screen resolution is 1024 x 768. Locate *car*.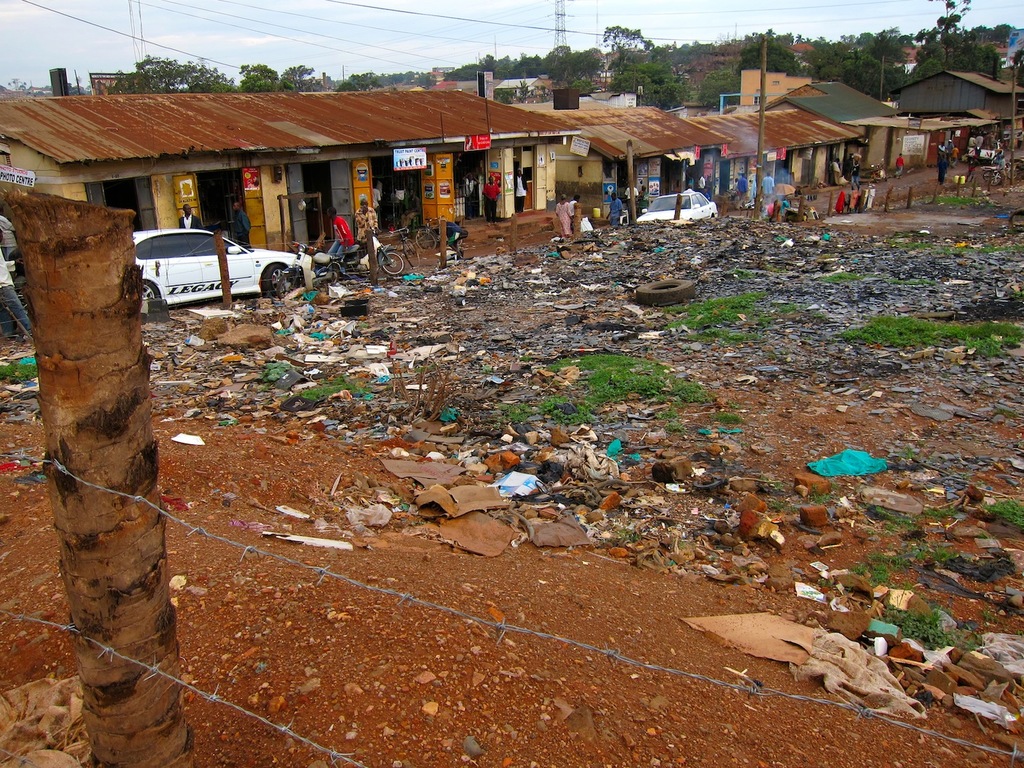
select_region(142, 226, 312, 299).
